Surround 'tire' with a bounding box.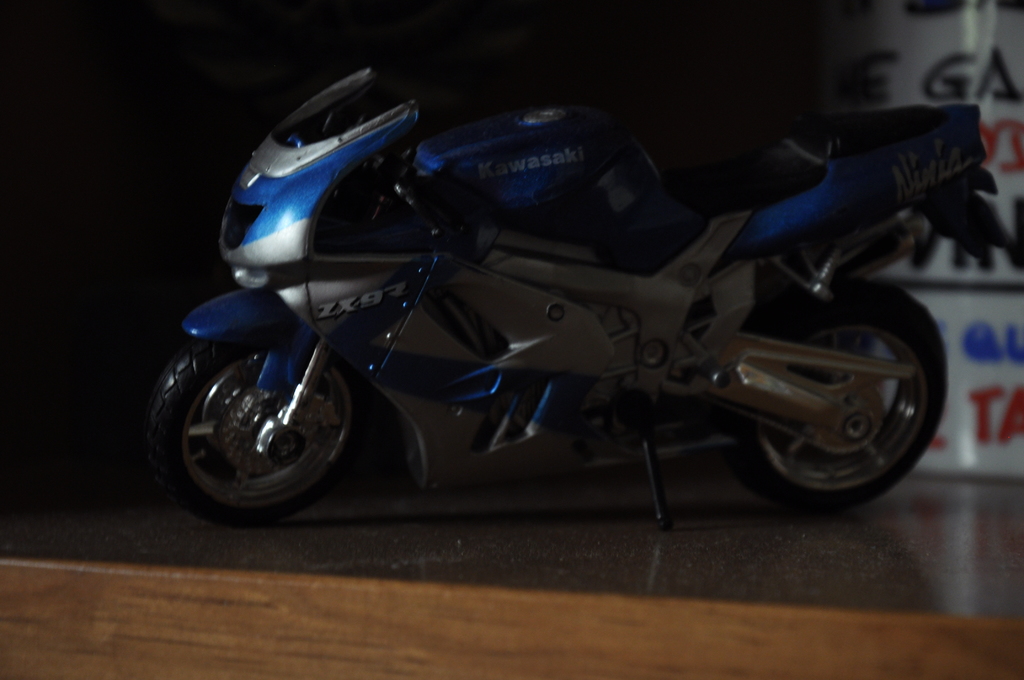
(x1=712, y1=278, x2=950, y2=510).
